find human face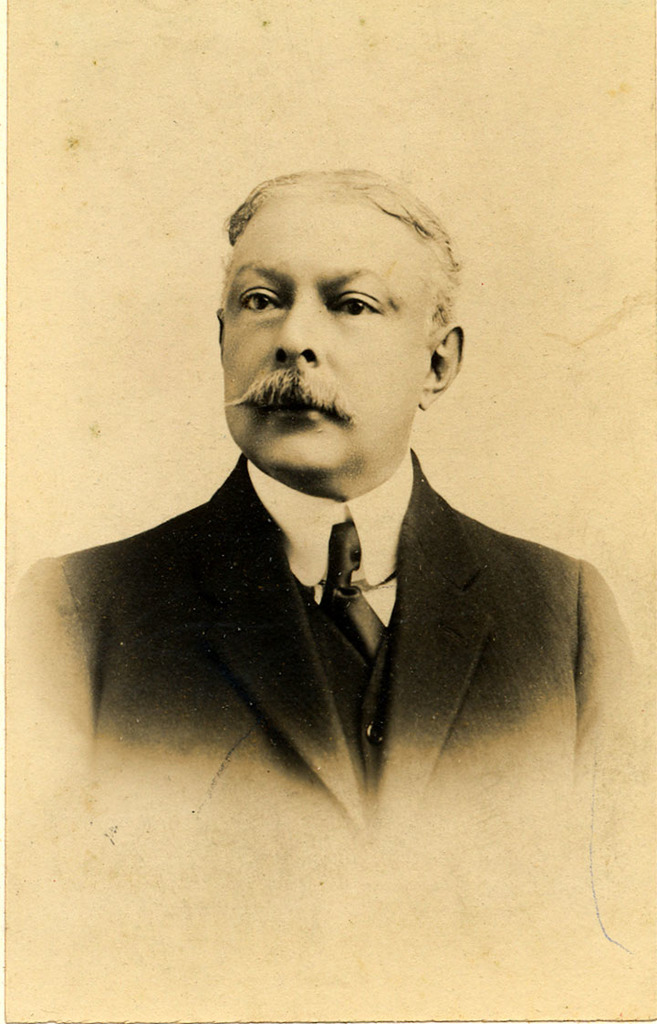
bbox(222, 204, 435, 477)
